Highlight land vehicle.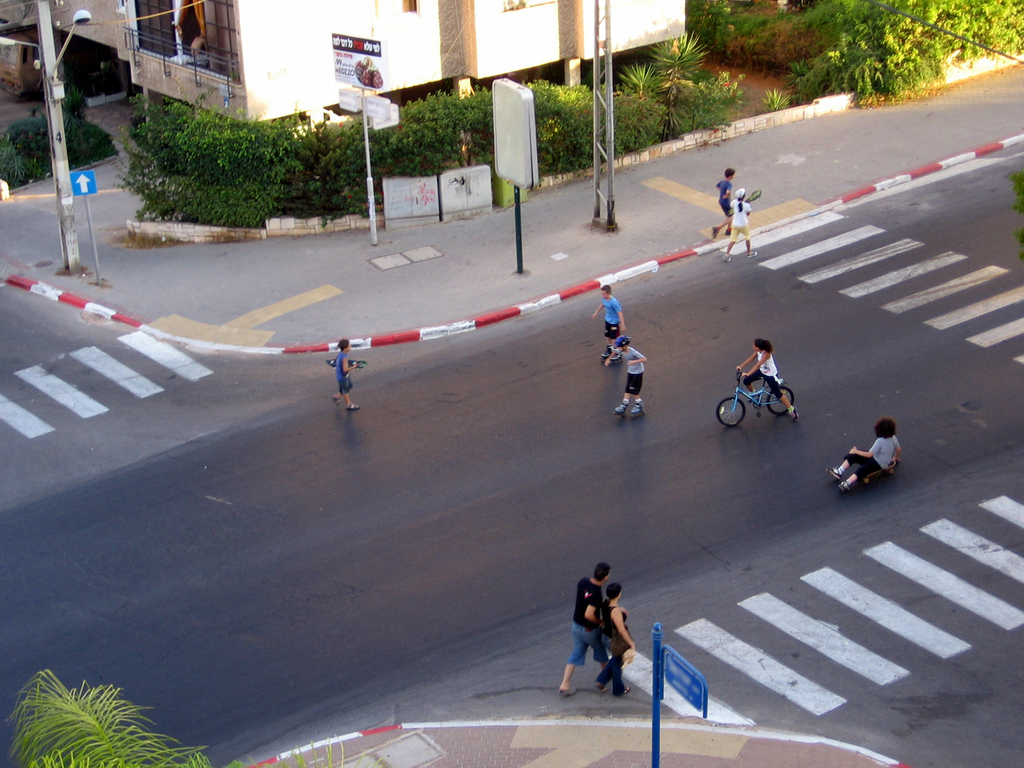
Highlighted region: [714, 369, 795, 429].
